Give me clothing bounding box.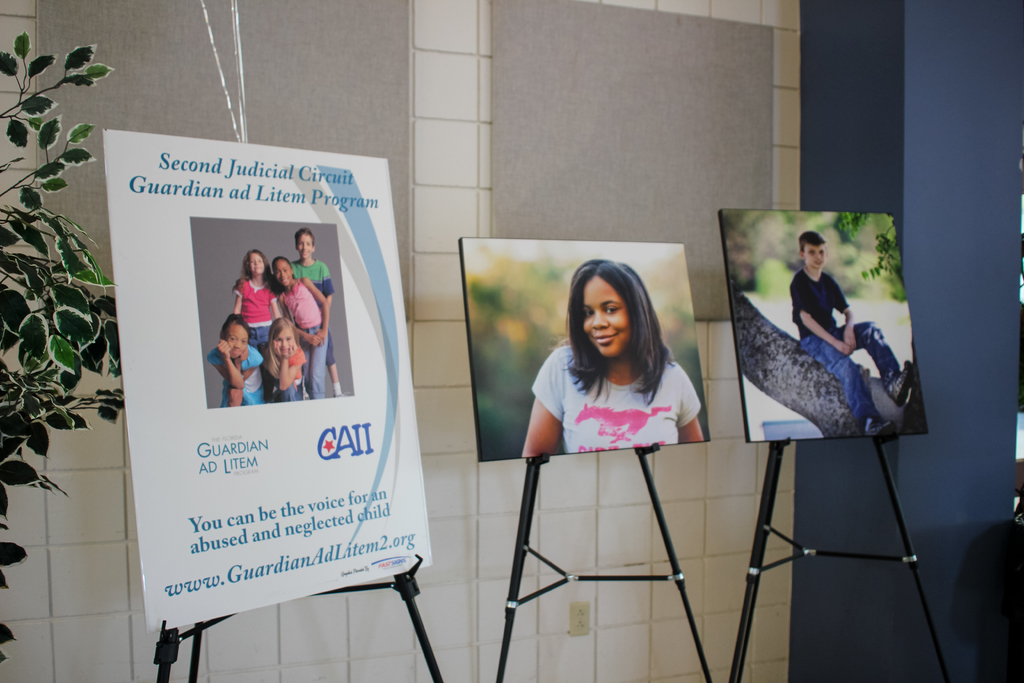
(x1=292, y1=256, x2=331, y2=373).
